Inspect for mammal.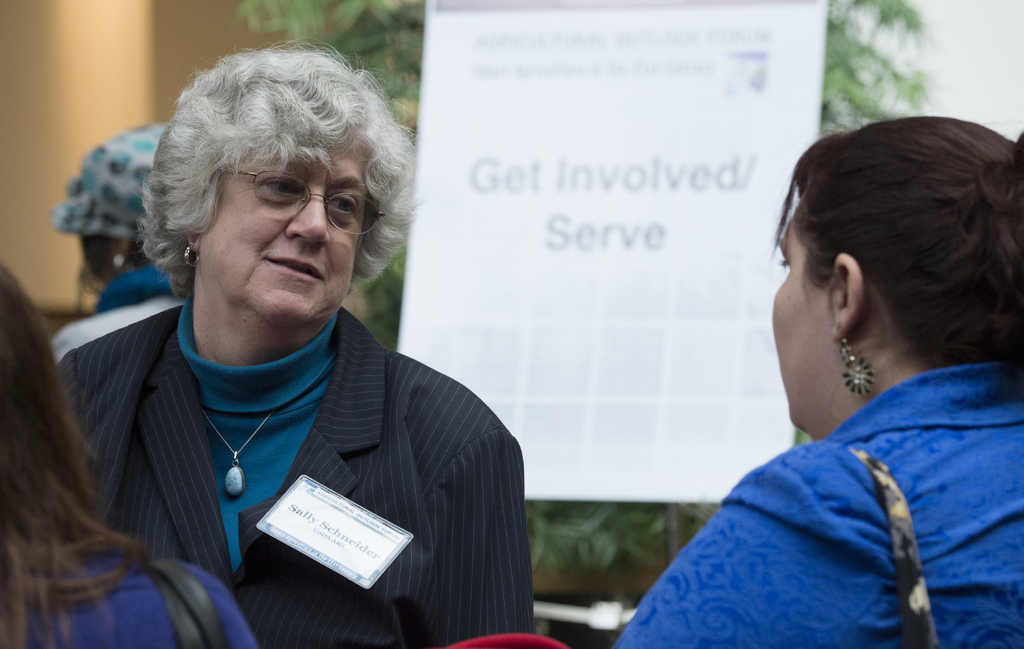
Inspection: x1=3 y1=39 x2=589 y2=648.
